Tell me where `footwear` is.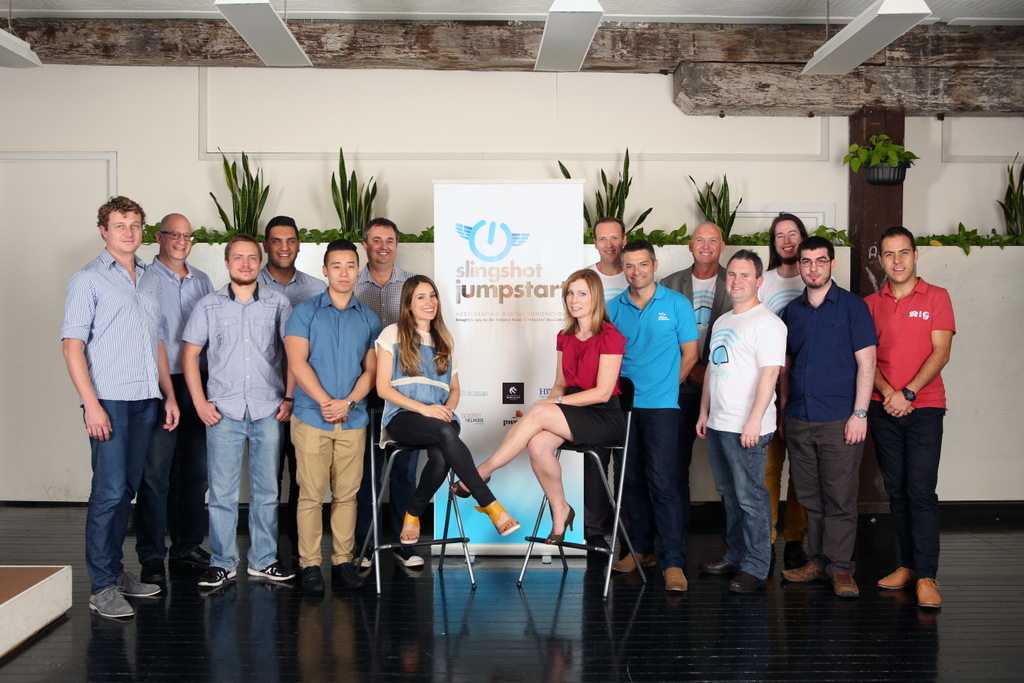
`footwear` is at (x1=402, y1=510, x2=422, y2=543).
